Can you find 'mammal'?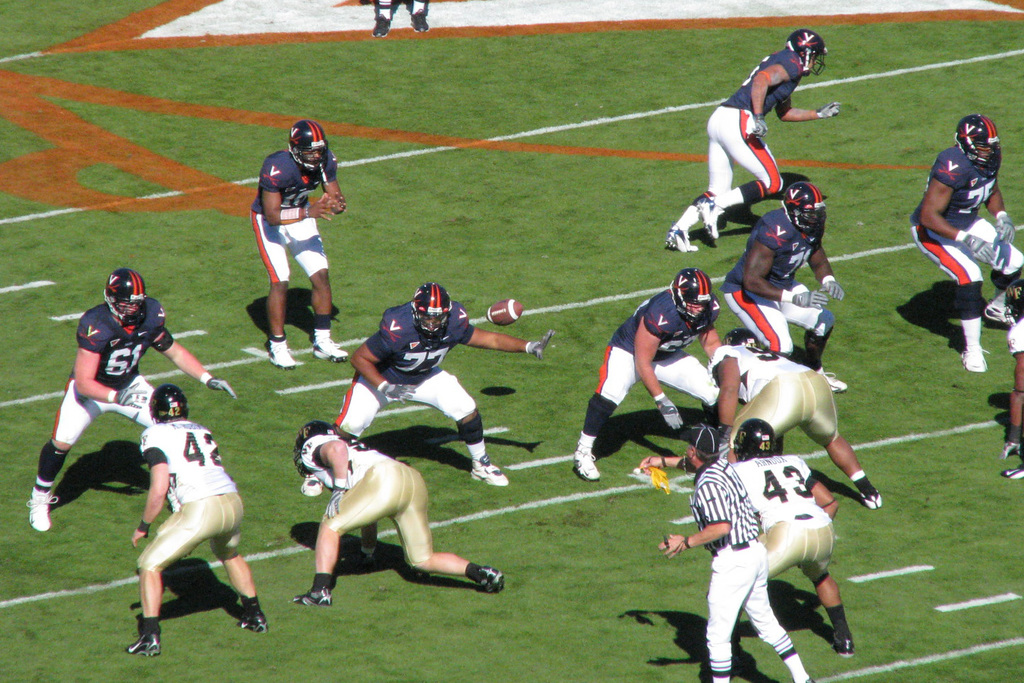
Yes, bounding box: detection(1004, 277, 1023, 481).
